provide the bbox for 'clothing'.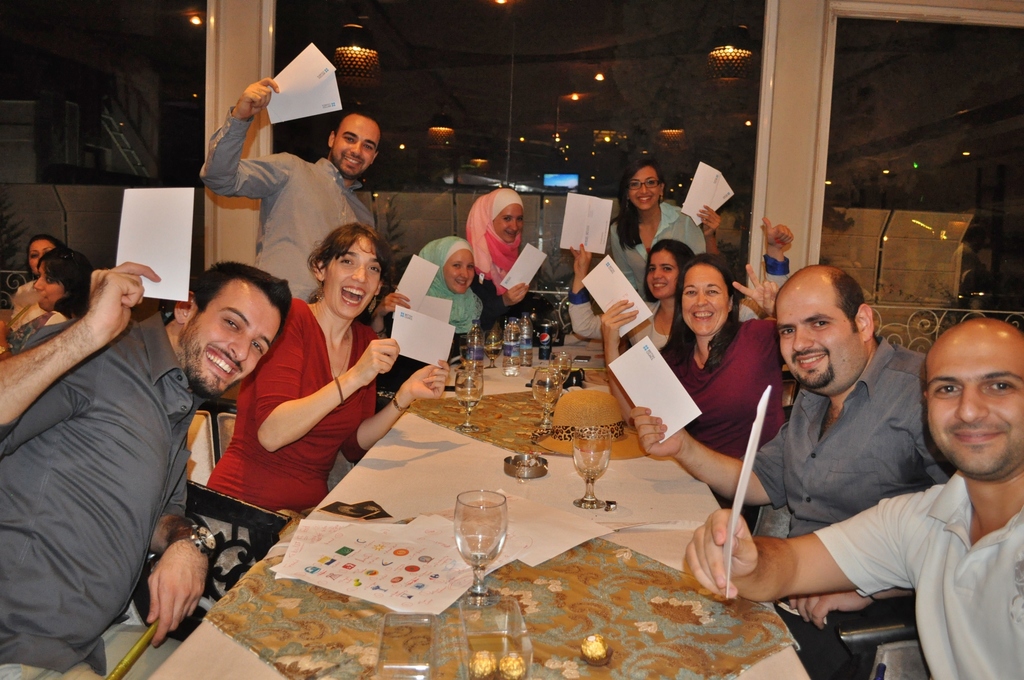
802,474,1023,675.
